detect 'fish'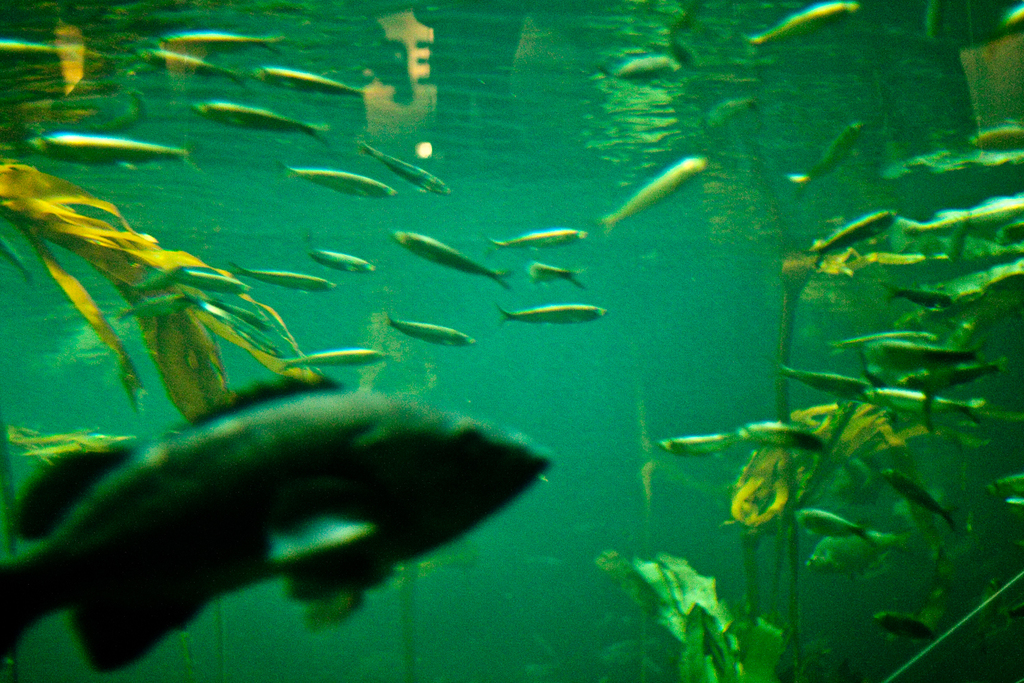
BBox(305, 228, 376, 275)
